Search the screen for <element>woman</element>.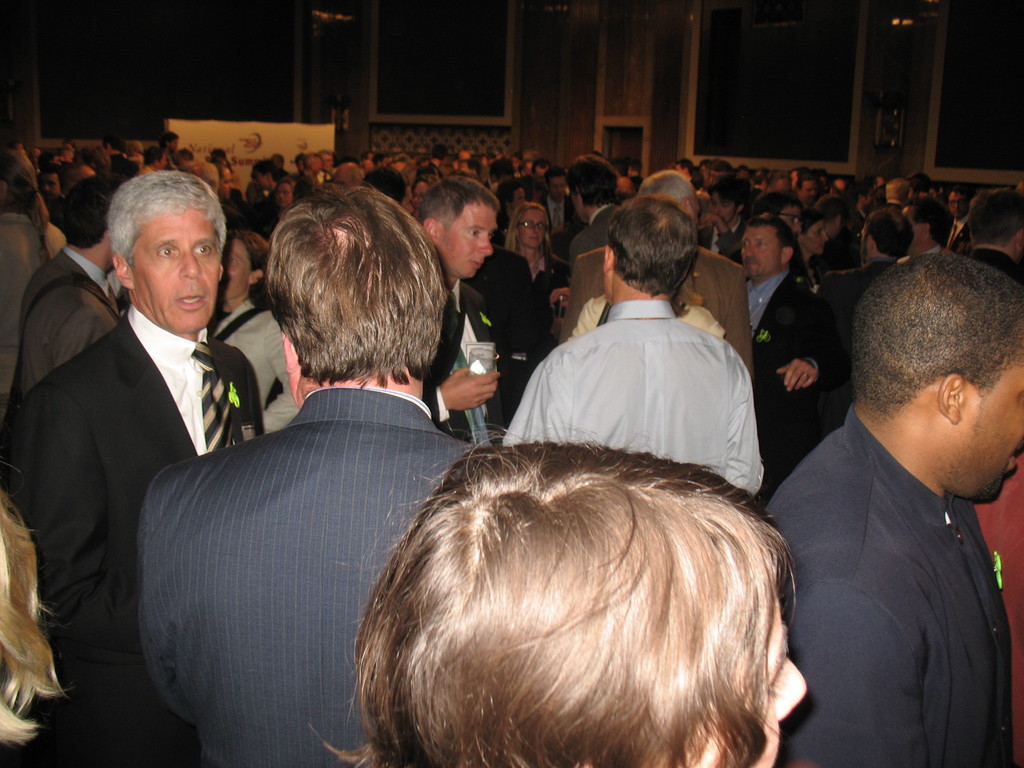
Found at region(207, 229, 302, 437).
